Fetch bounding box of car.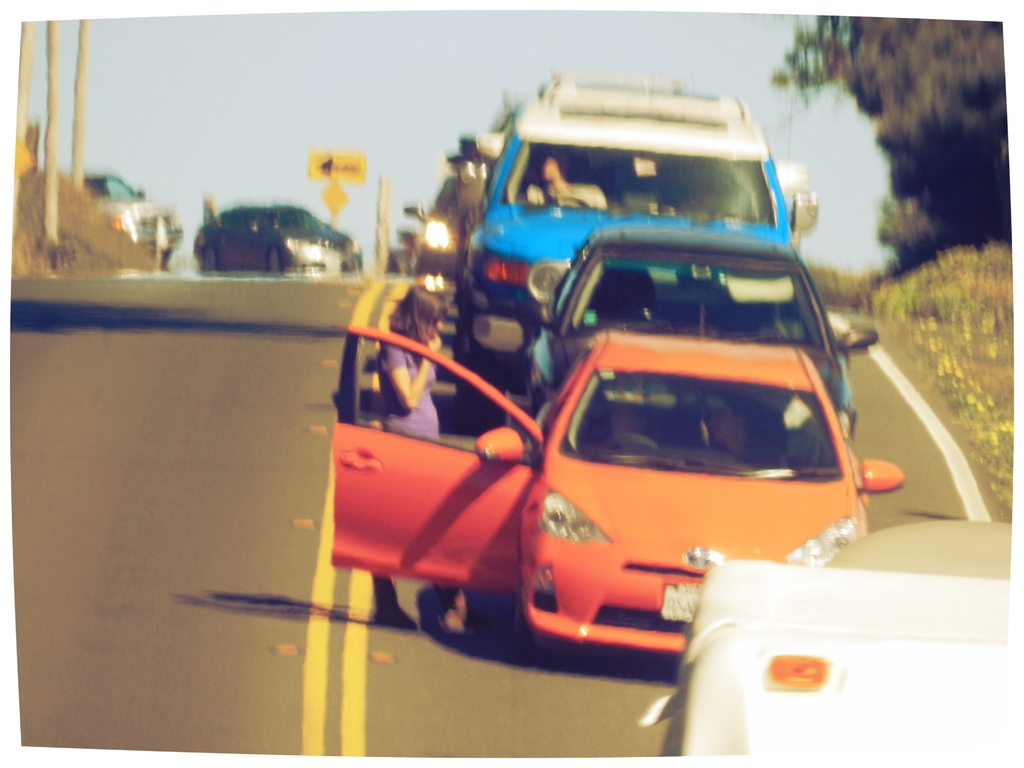
Bbox: (left=467, top=109, right=820, bottom=414).
